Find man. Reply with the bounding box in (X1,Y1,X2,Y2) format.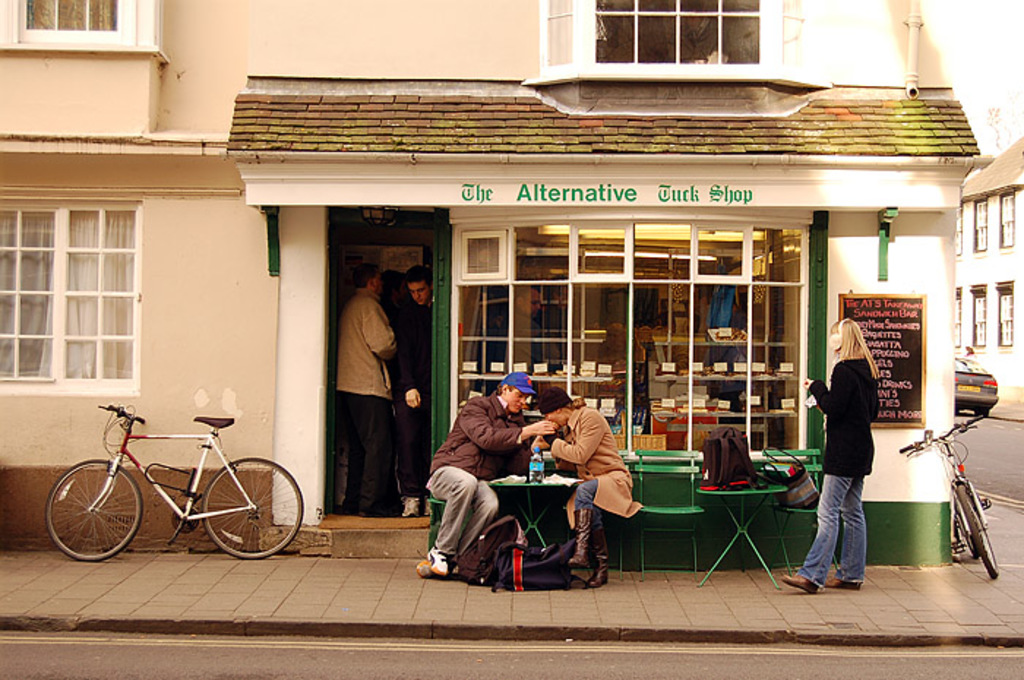
(414,371,556,573).
